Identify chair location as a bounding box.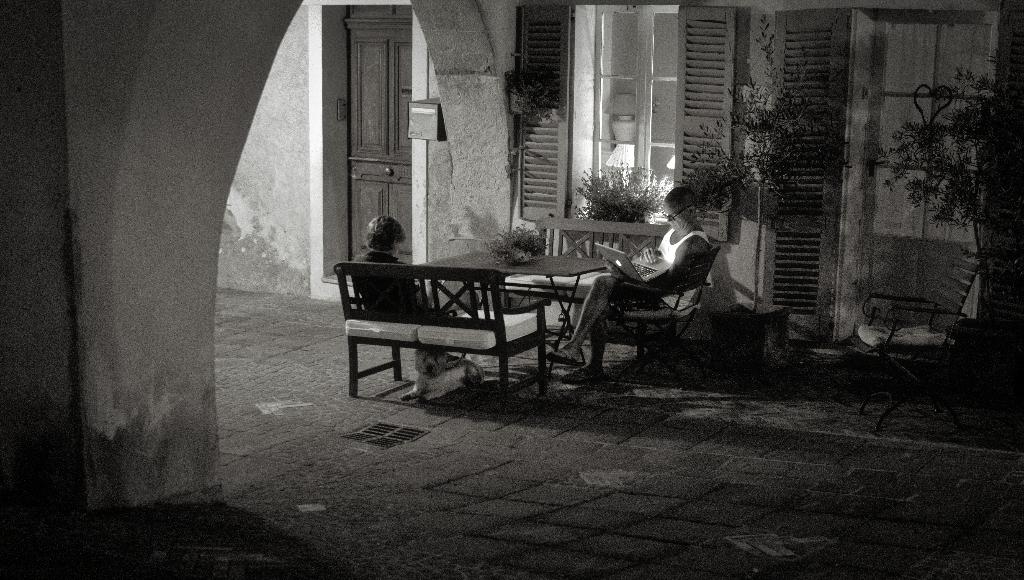
box(596, 244, 724, 396).
